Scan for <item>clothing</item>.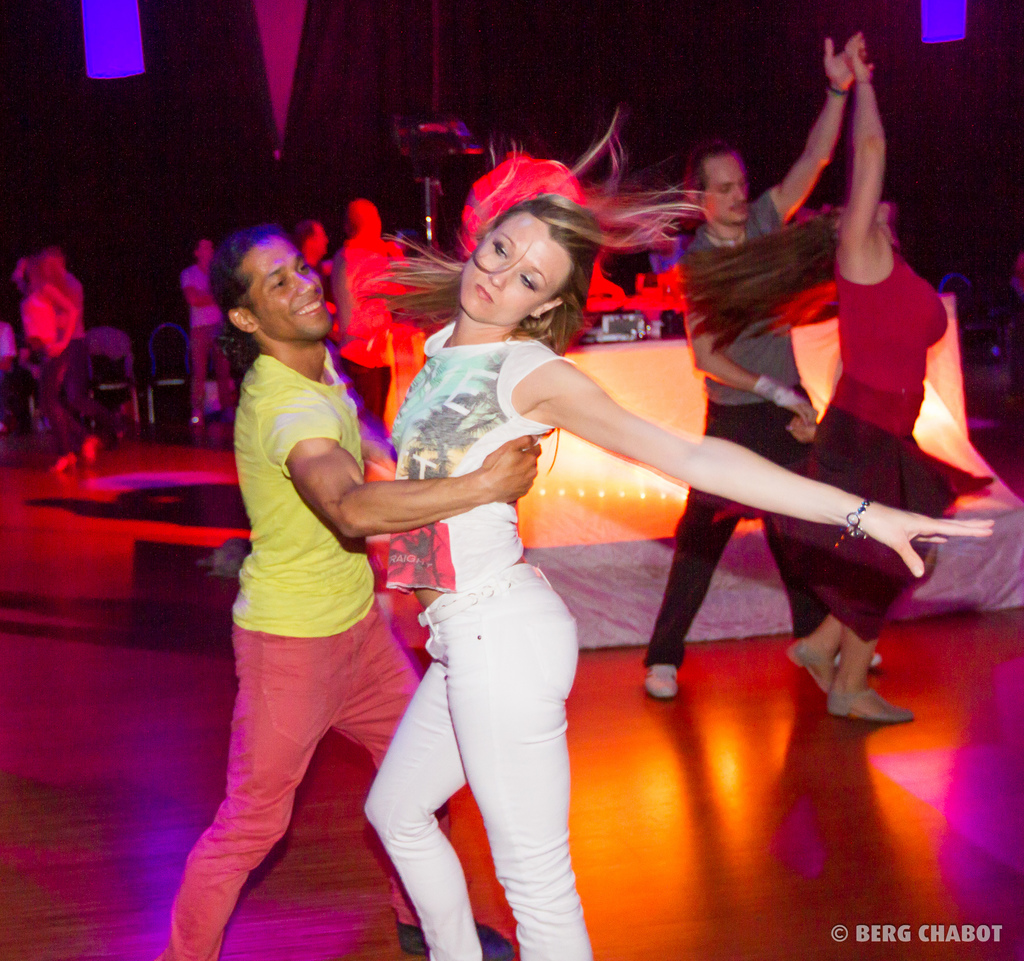
Scan result: BBox(180, 286, 439, 900).
